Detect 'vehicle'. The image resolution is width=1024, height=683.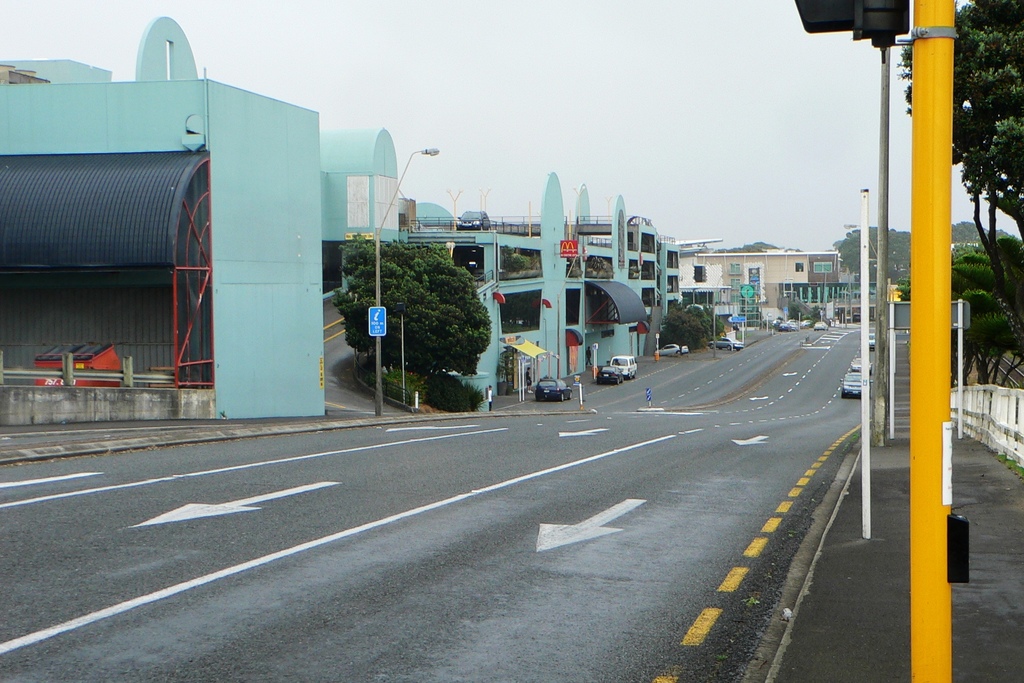
611:353:637:380.
